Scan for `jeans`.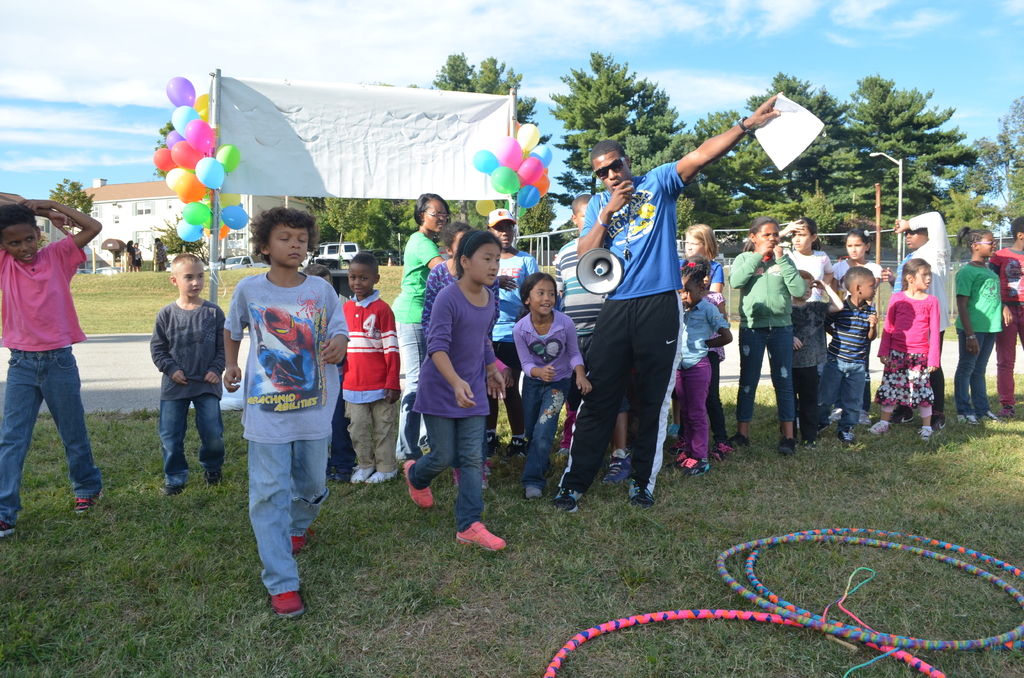
Scan result: <bbox>408, 412, 486, 528</bbox>.
